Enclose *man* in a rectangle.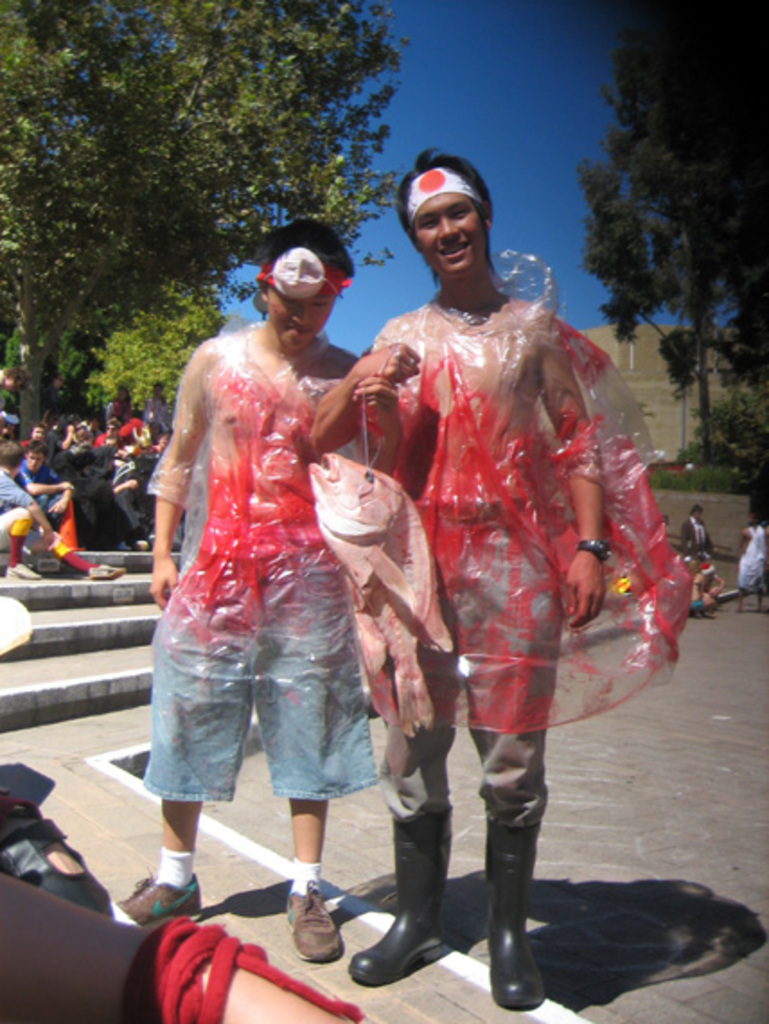
23:440:77:539.
